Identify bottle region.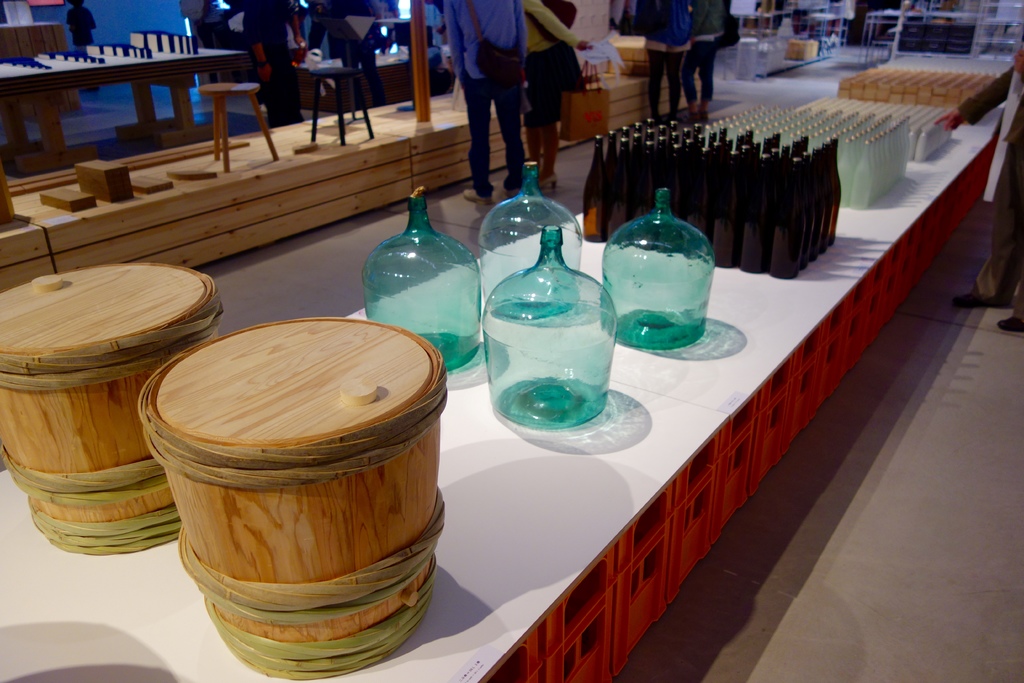
Region: {"x1": 739, "y1": 156, "x2": 771, "y2": 274}.
